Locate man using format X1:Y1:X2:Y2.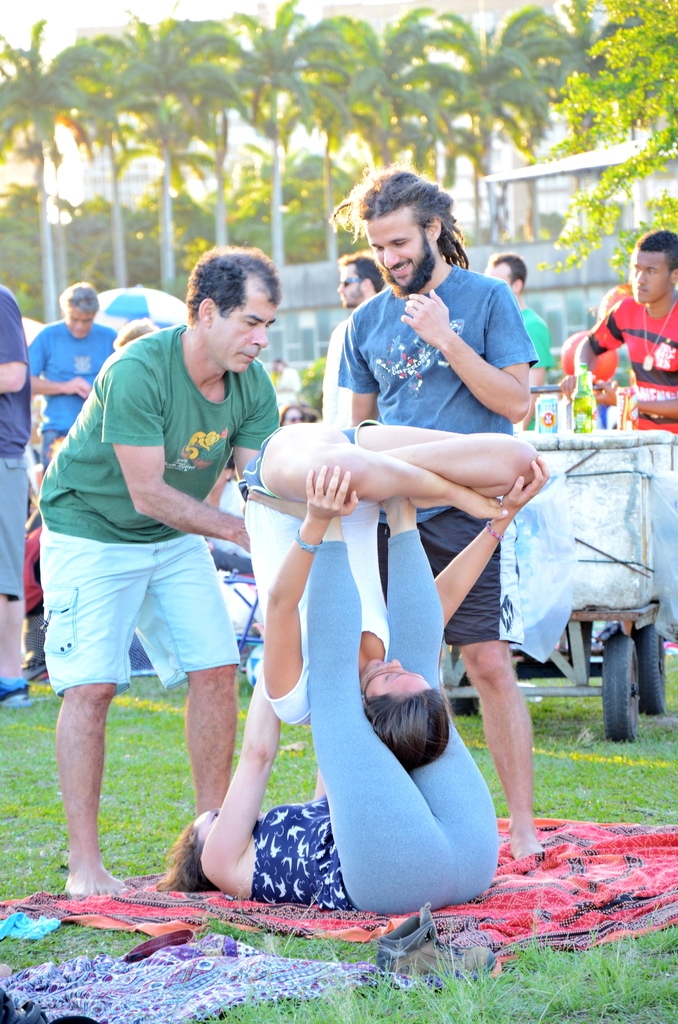
576:232:677:632.
